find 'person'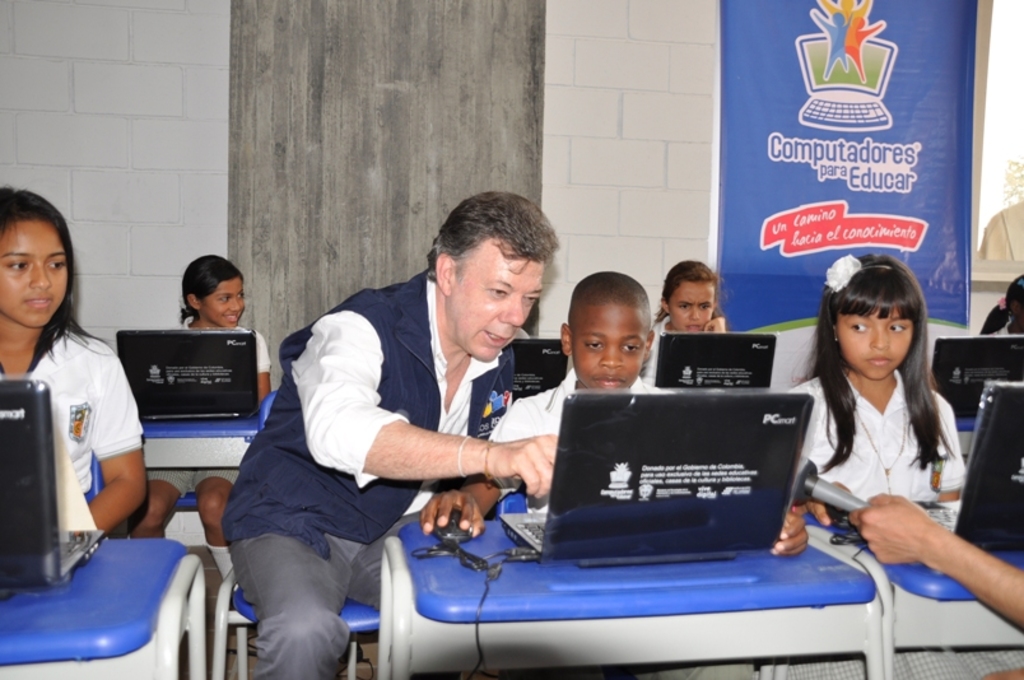
[x1=982, y1=274, x2=1023, y2=340]
